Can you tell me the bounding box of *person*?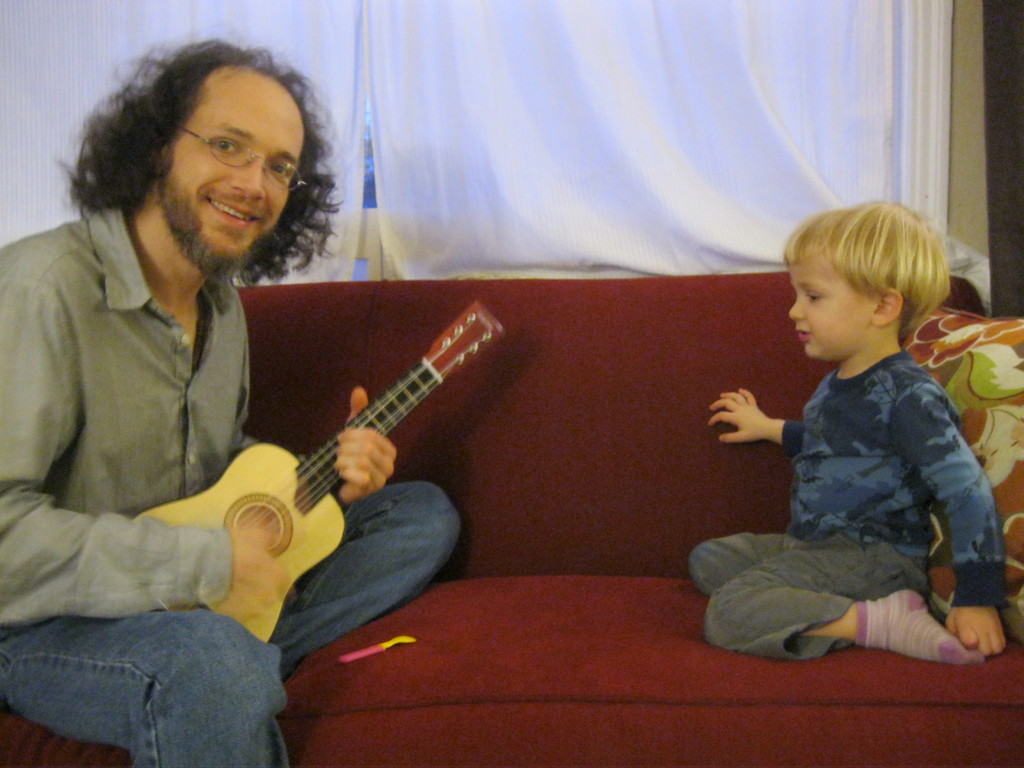
{"left": 675, "top": 232, "right": 1001, "bottom": 701}.
